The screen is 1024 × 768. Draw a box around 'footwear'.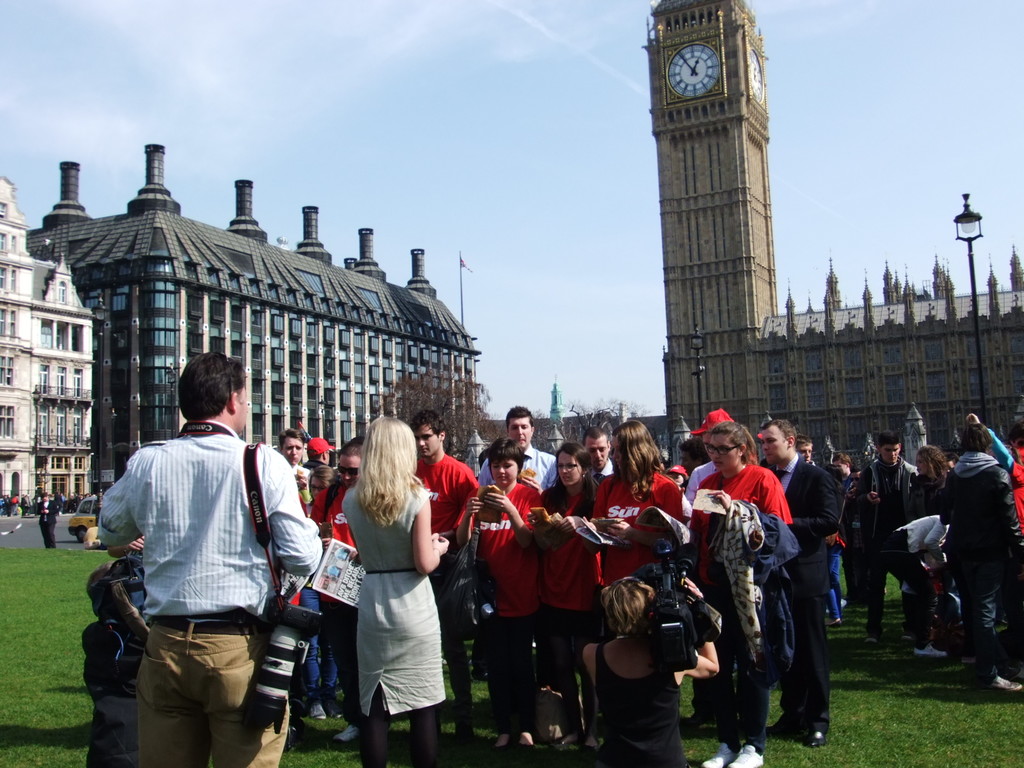
[x1=812, y1=725, x2=833, y2=756].
